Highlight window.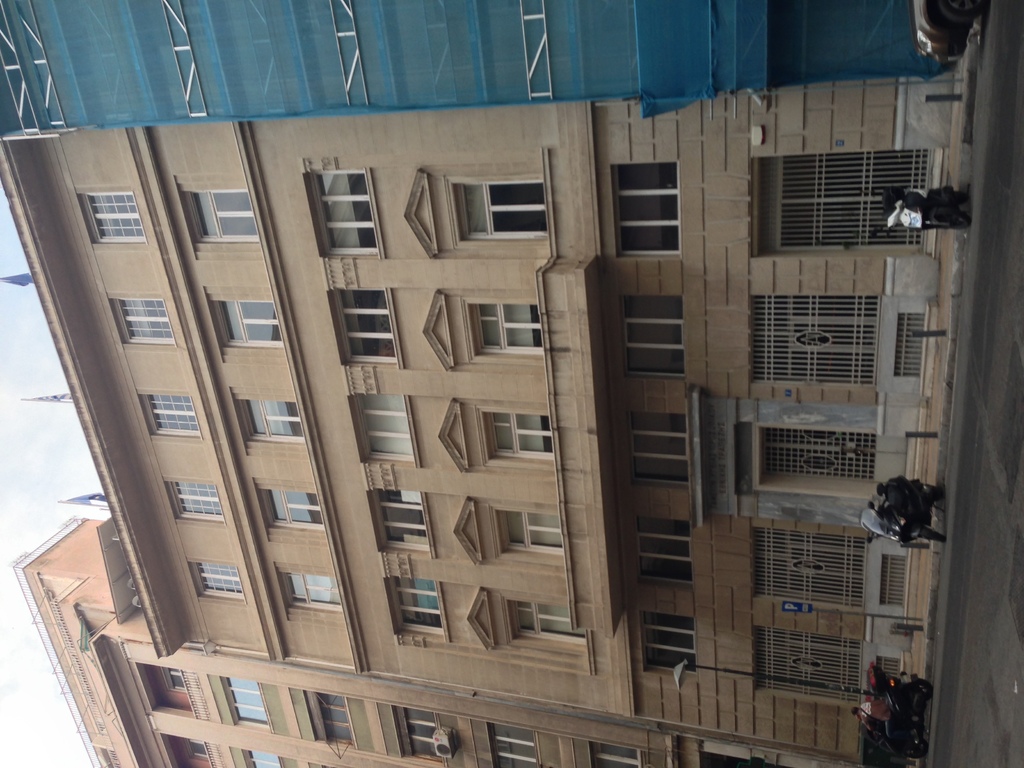
Highlighted region: 484 722 538 767.
